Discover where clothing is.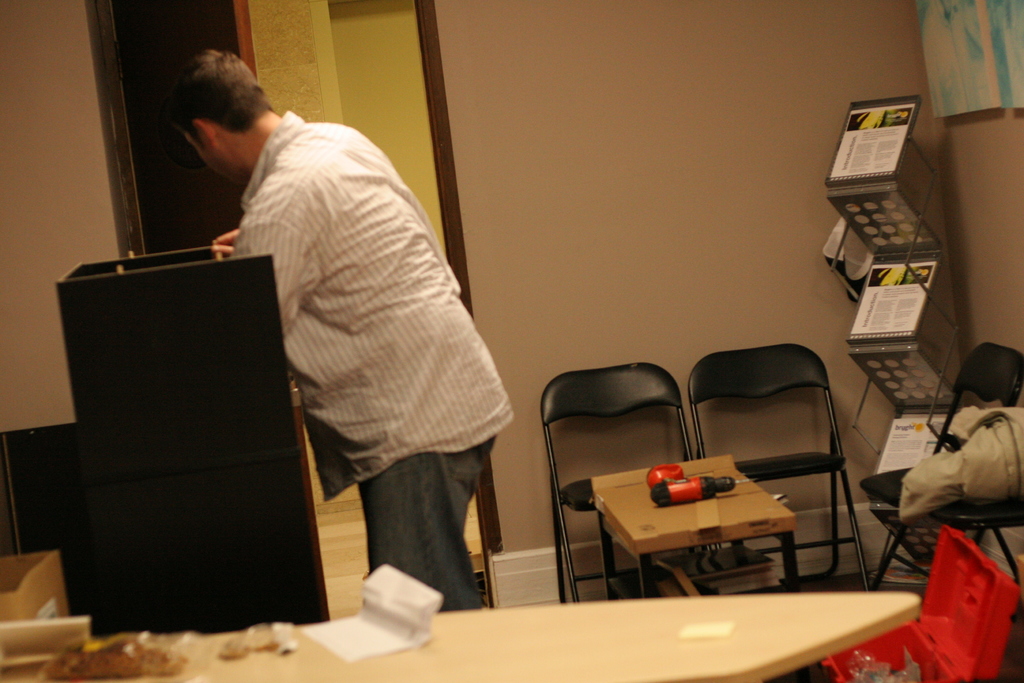
Discovered at 903, 404, 1023, 525.
